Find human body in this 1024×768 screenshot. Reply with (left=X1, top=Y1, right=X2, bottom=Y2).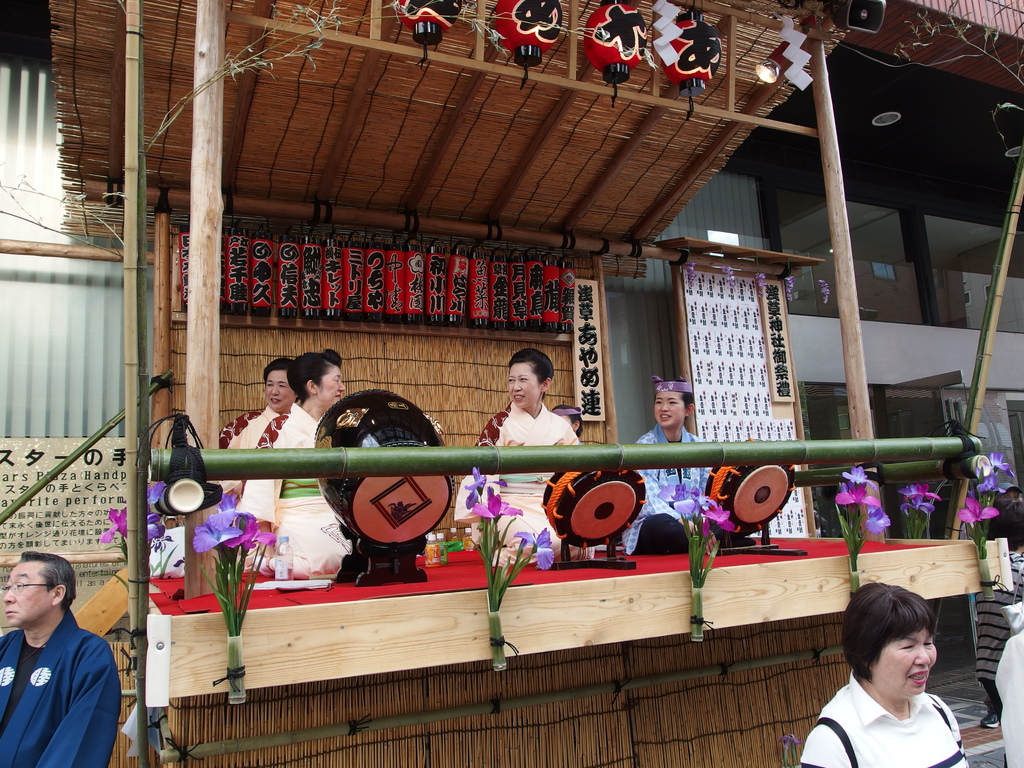
(left=0, top=611, right=121, bottom=767).
